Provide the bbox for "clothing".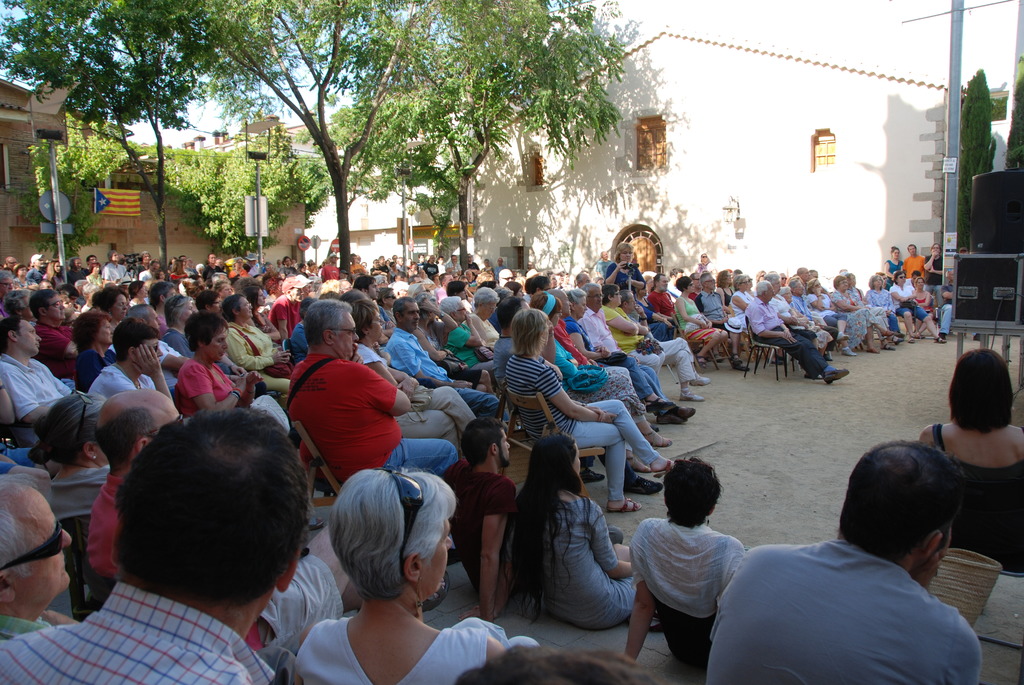
Rect(626, 514, 750, 675).
